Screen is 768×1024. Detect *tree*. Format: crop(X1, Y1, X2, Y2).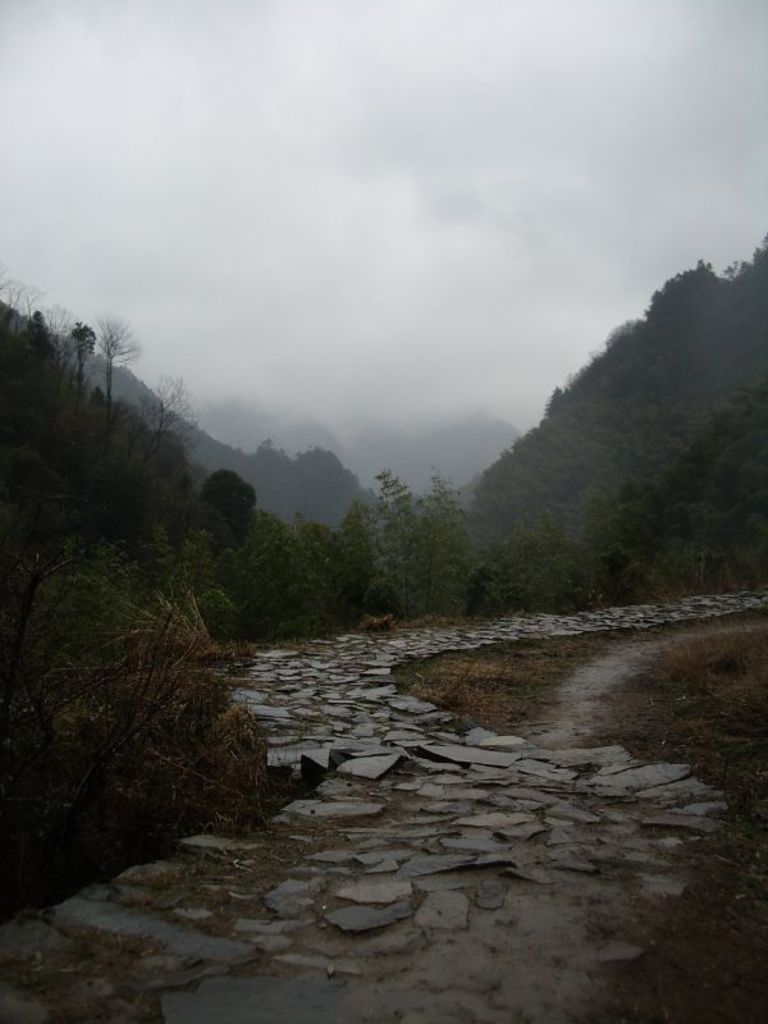
crop(334, 448, 488, 616).
